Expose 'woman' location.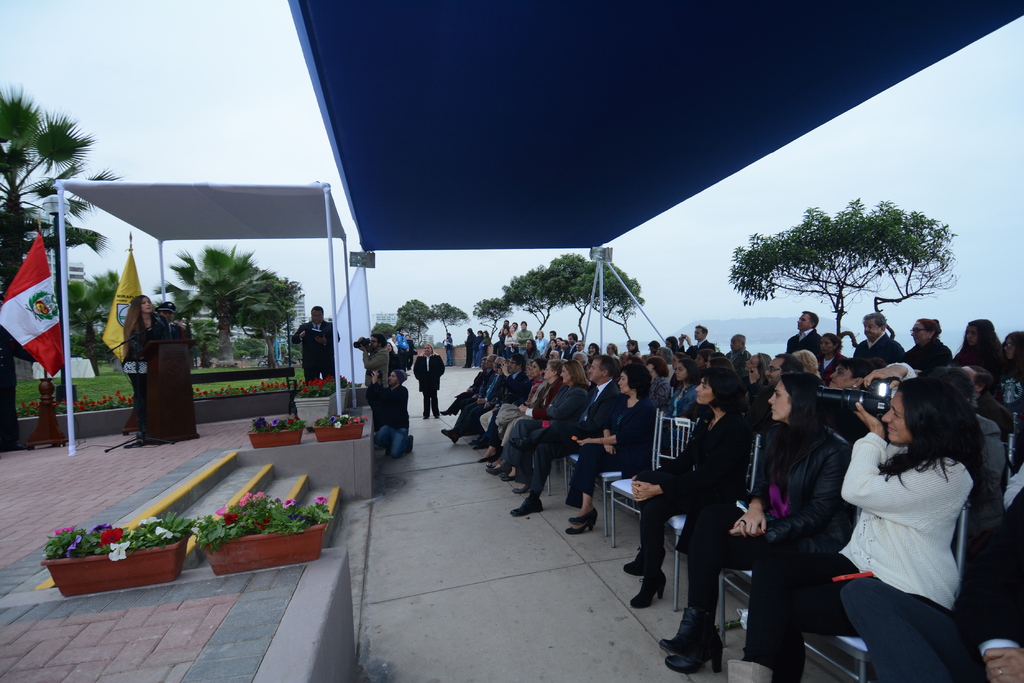
Exposed at detection(950, 315, 1003, 397).
